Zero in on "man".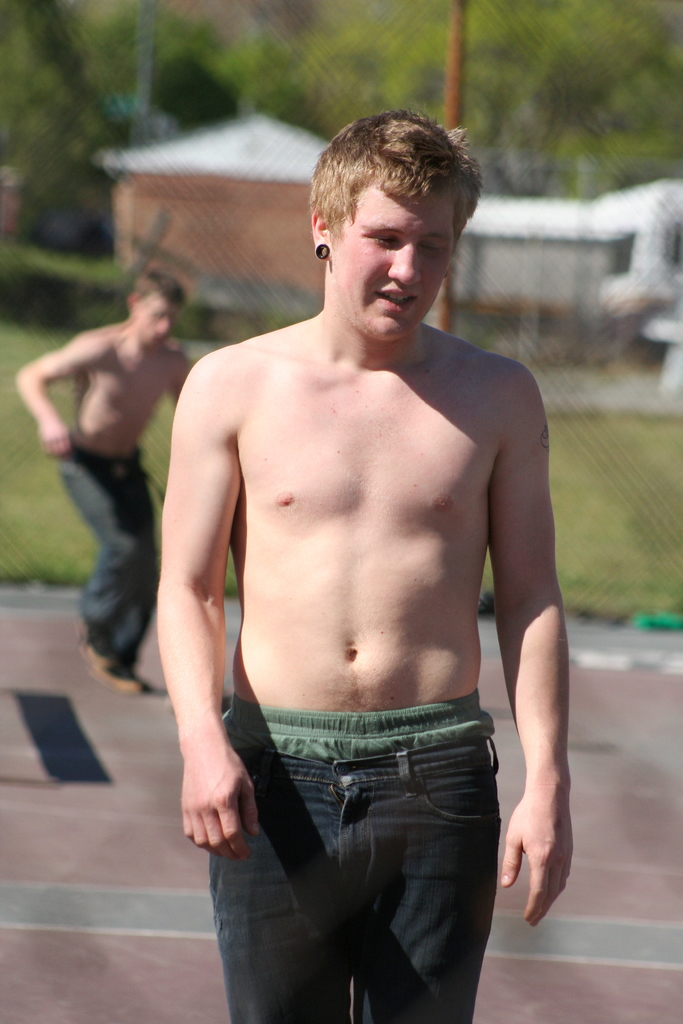
Zeroed in: [154, 113, 574, 1023].
